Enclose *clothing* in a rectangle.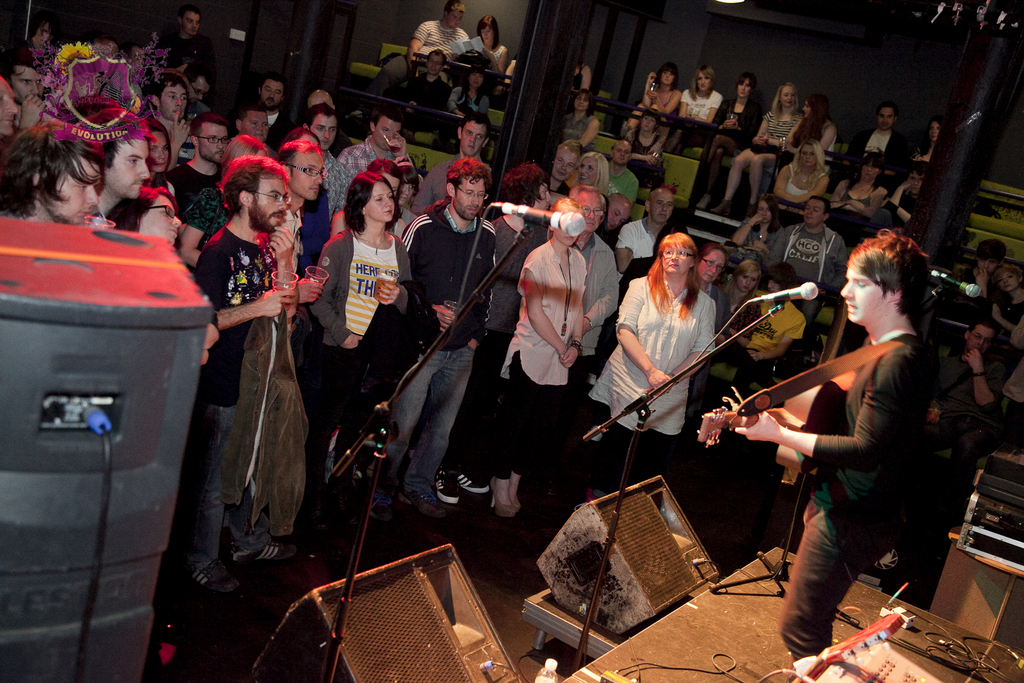
bbox=[753, 220, 845, 315].
